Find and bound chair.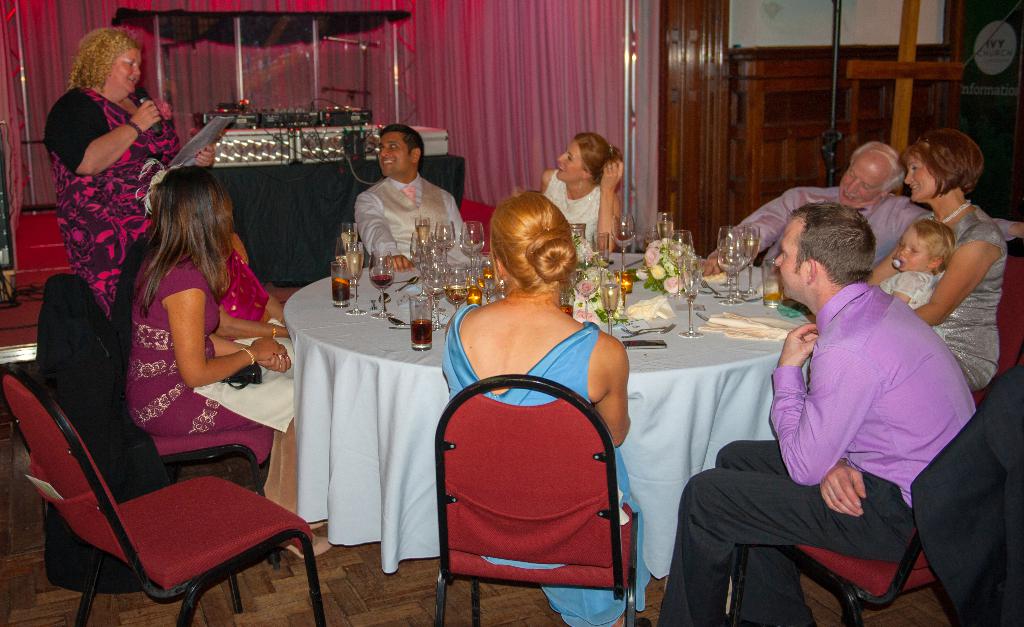
Bound: [44, 274, 279, 587].
